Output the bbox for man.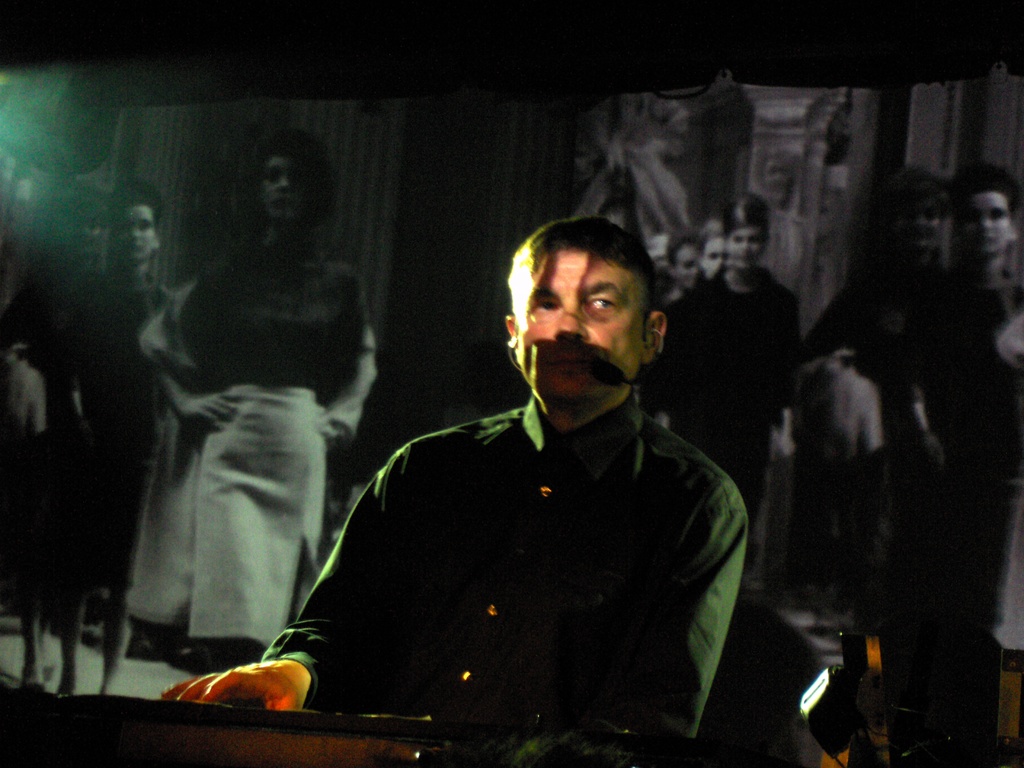
(172,218,746,767).
